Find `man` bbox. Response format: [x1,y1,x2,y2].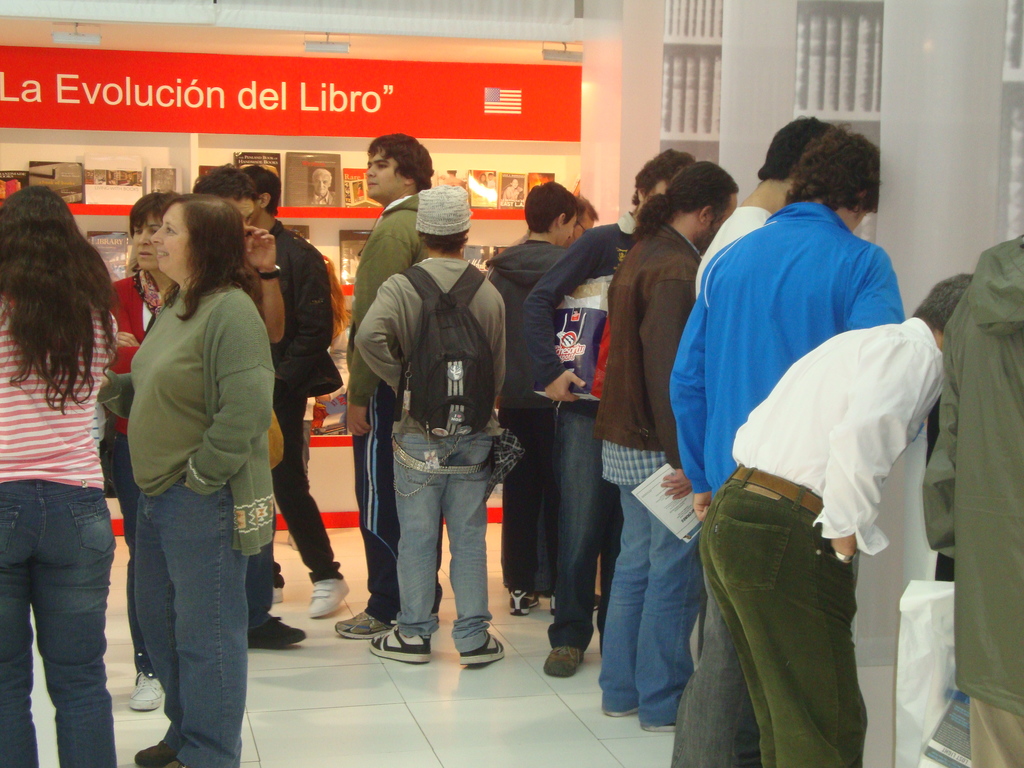
[516,145,694,680].
